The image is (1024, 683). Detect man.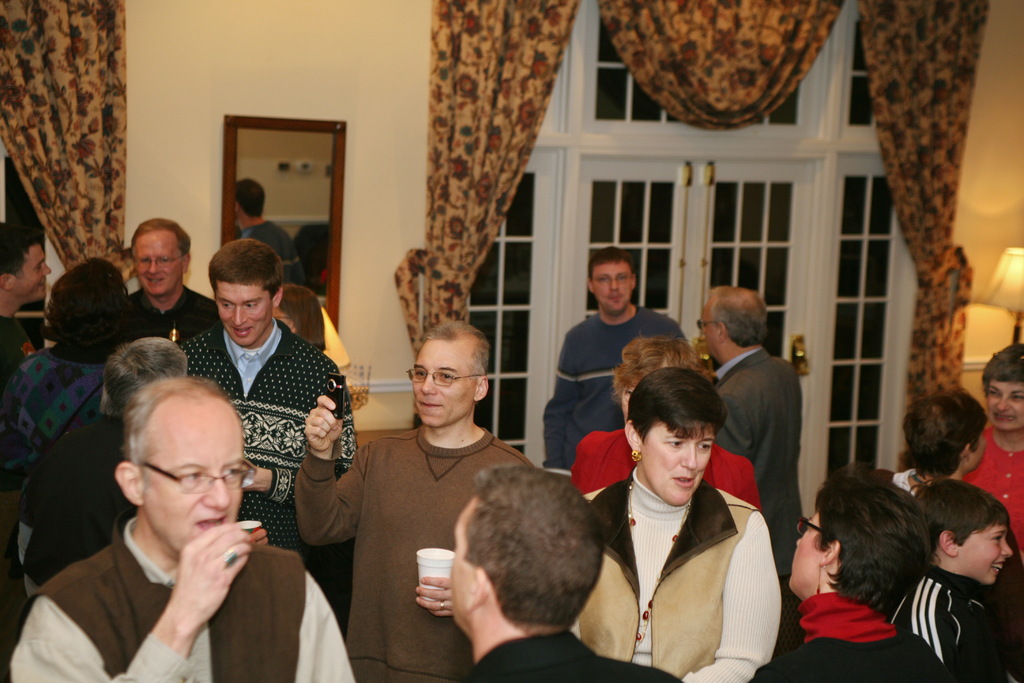
Detection: (540,247,689,479).
